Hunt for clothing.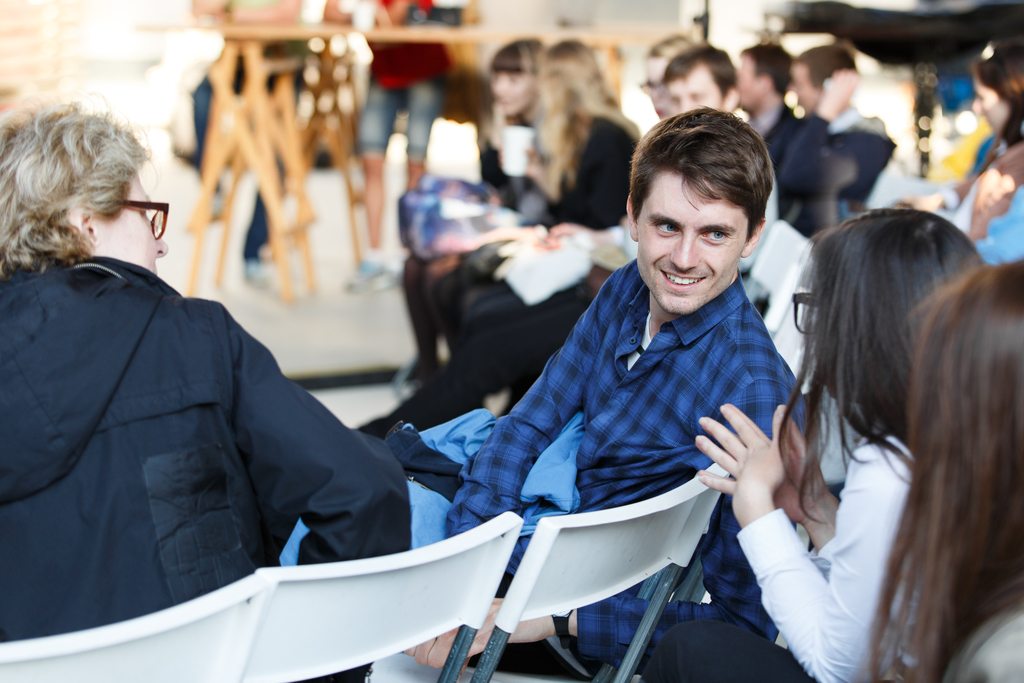
Hunted down at bbox=(0, 254, 413, 682).
